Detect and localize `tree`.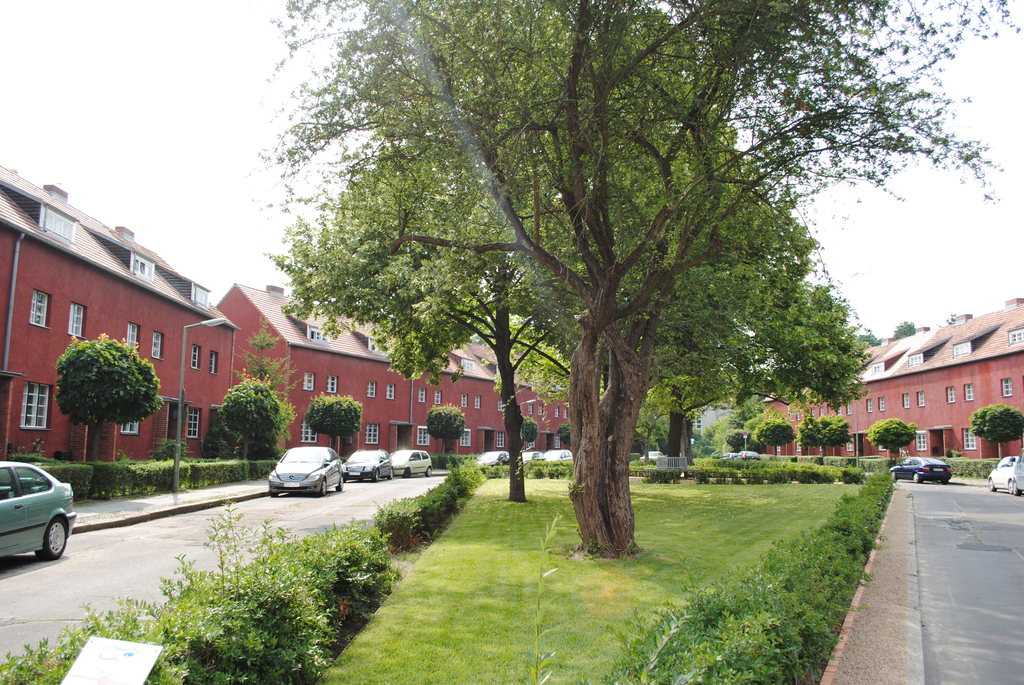
Localized at locate(301, 389, 367, 450).
